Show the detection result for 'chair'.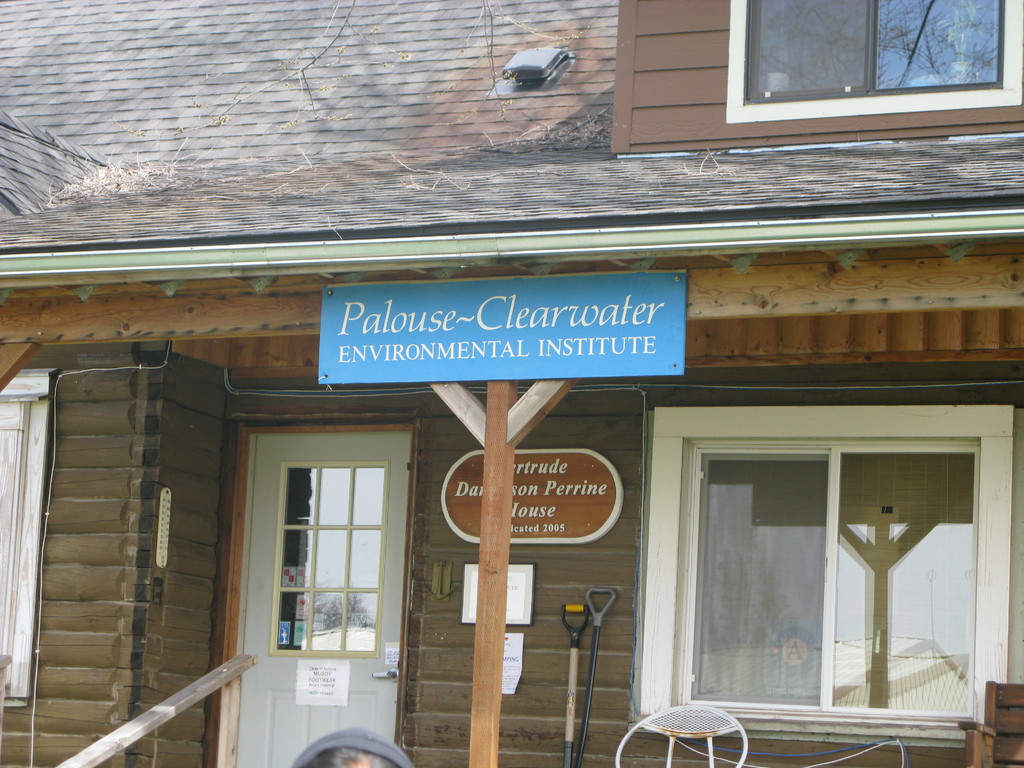
bbox(959, 679, 1023, 767).
